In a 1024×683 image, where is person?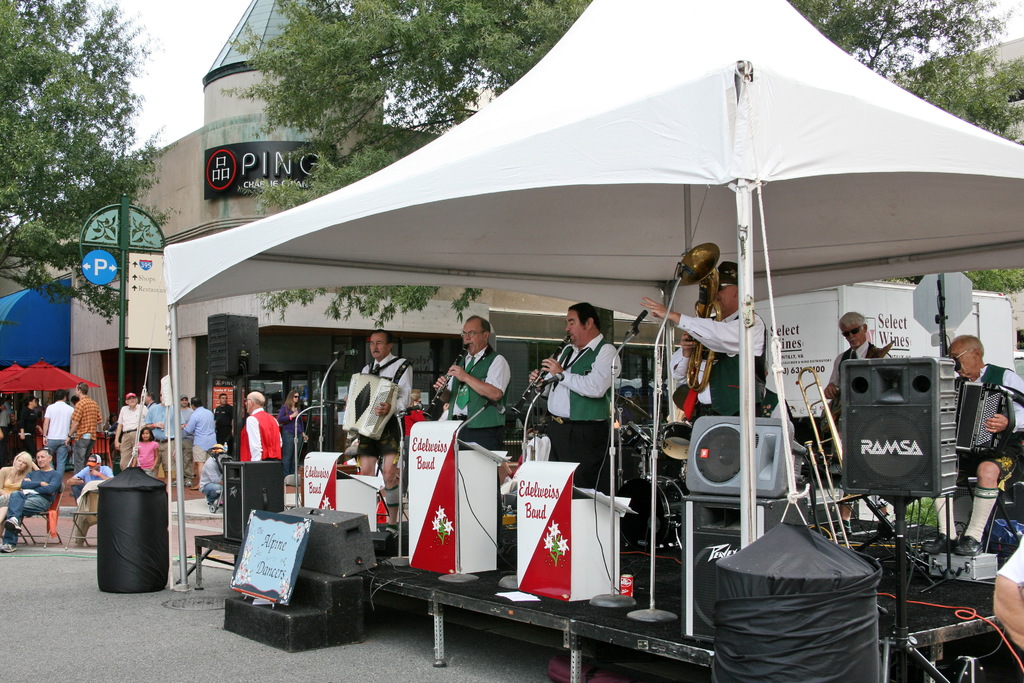
crop(13, 402, 35, 445).
